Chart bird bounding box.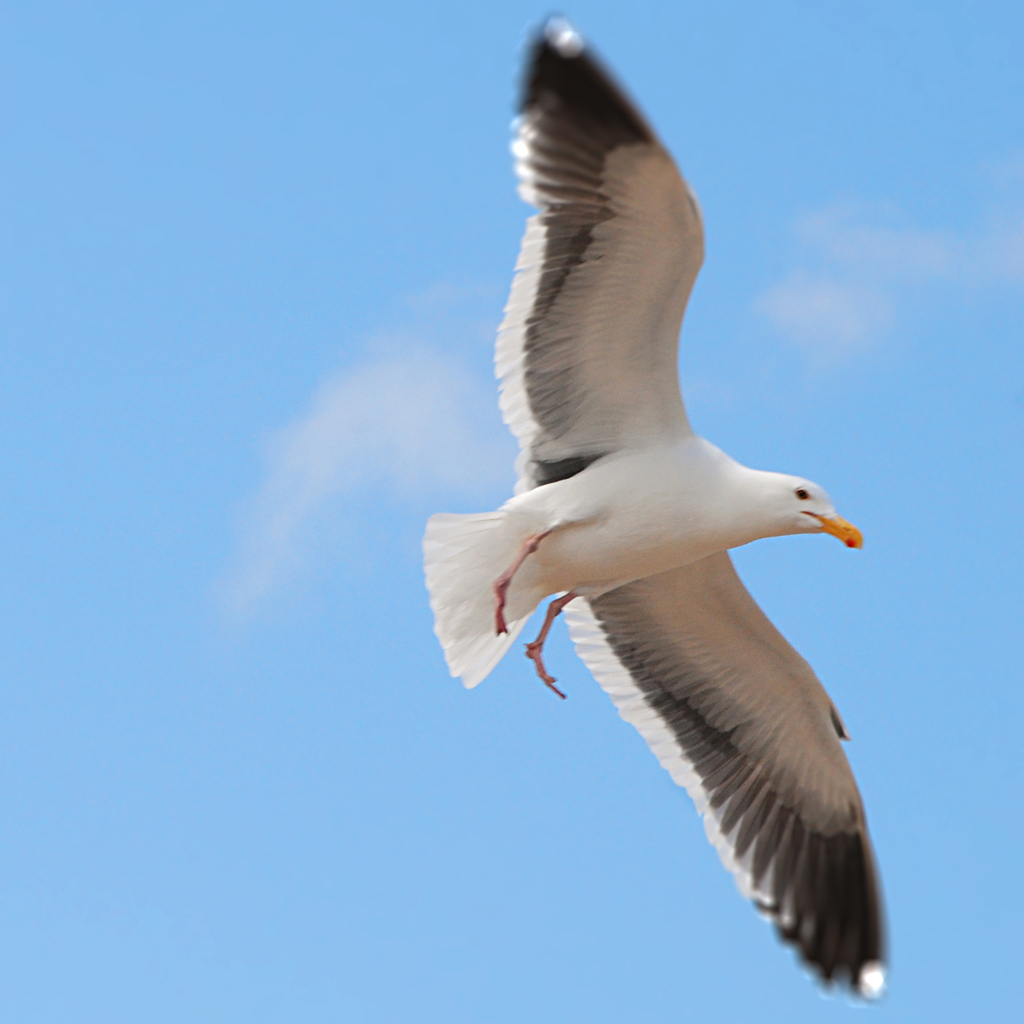
Charted: (439, 87, 860, 1013).
